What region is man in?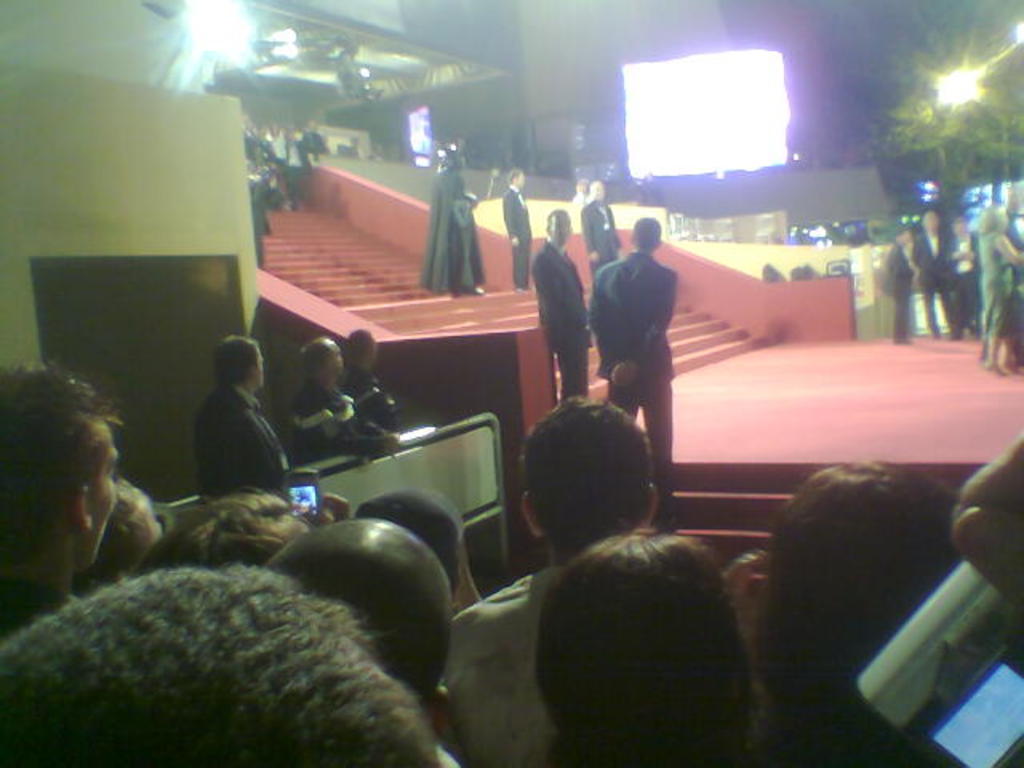
907:206:976:344.
